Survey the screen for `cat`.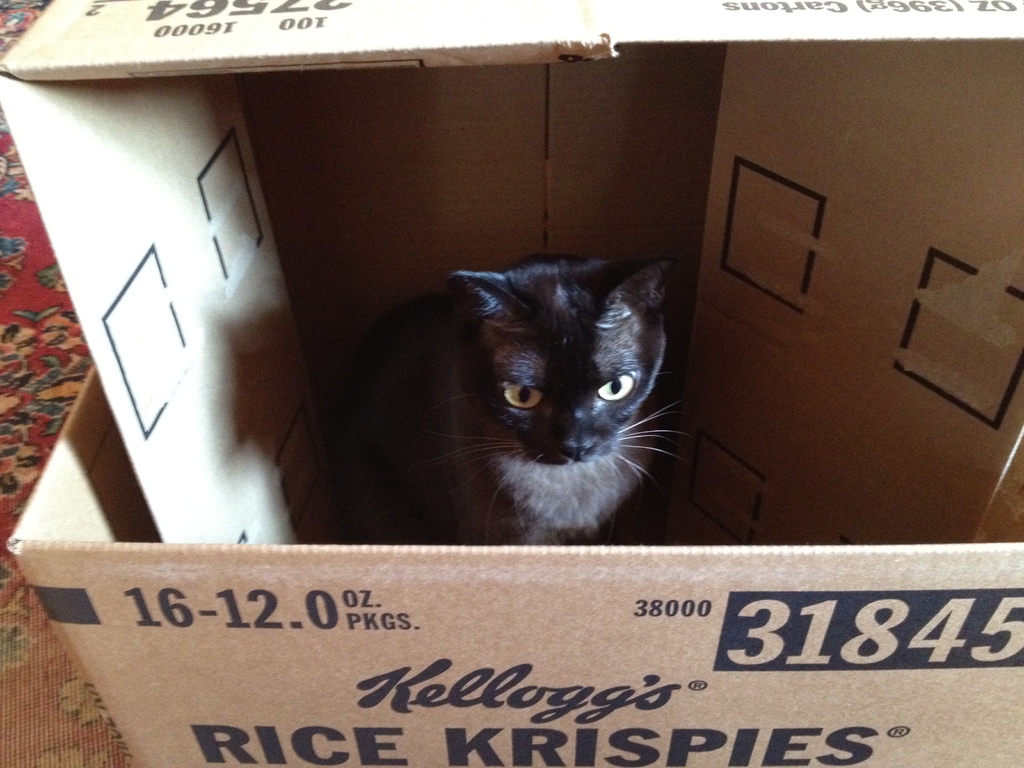
Survey found: l=348, t=258, r=694, b=541.
